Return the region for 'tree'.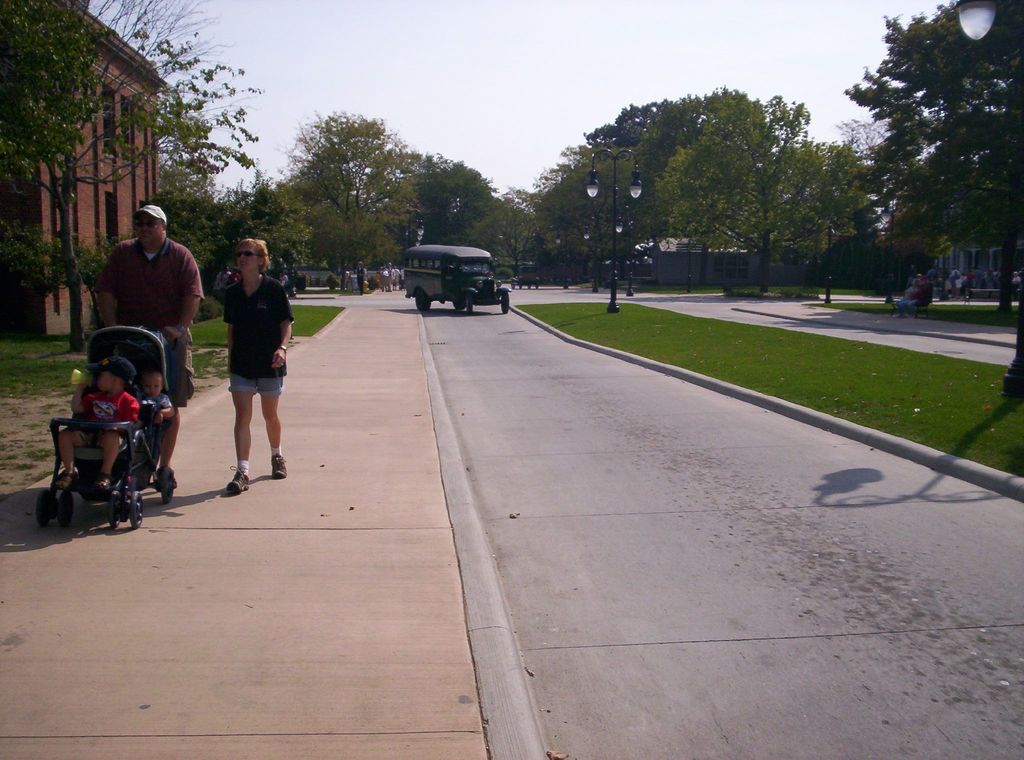
[left=835, top=115, right=895, bottom=230].
